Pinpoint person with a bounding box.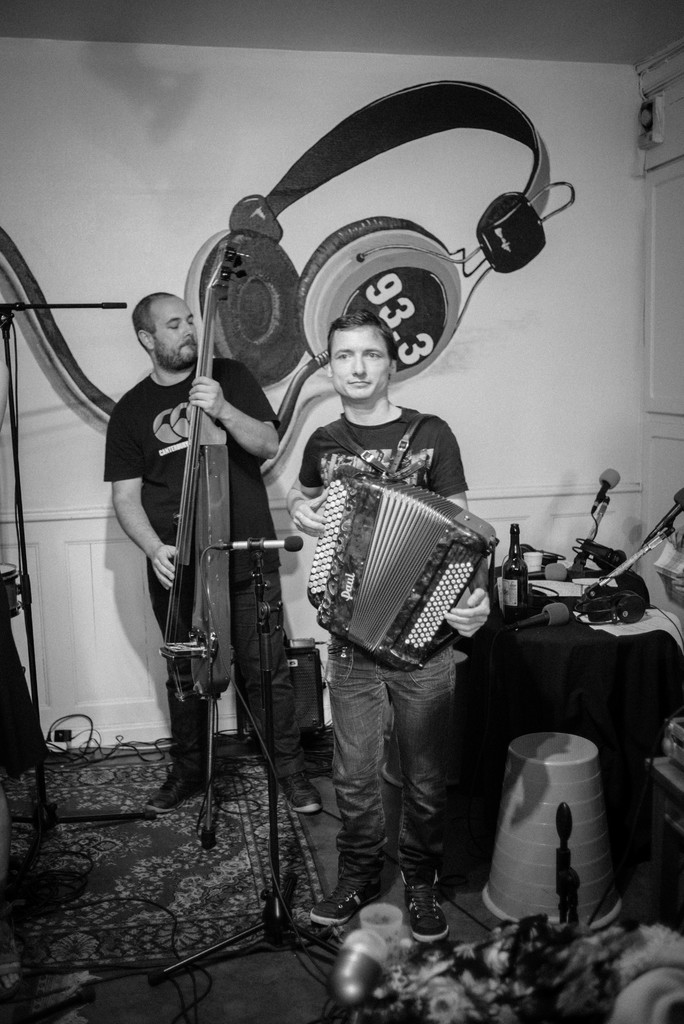
region(102, 290, 321, 813).
